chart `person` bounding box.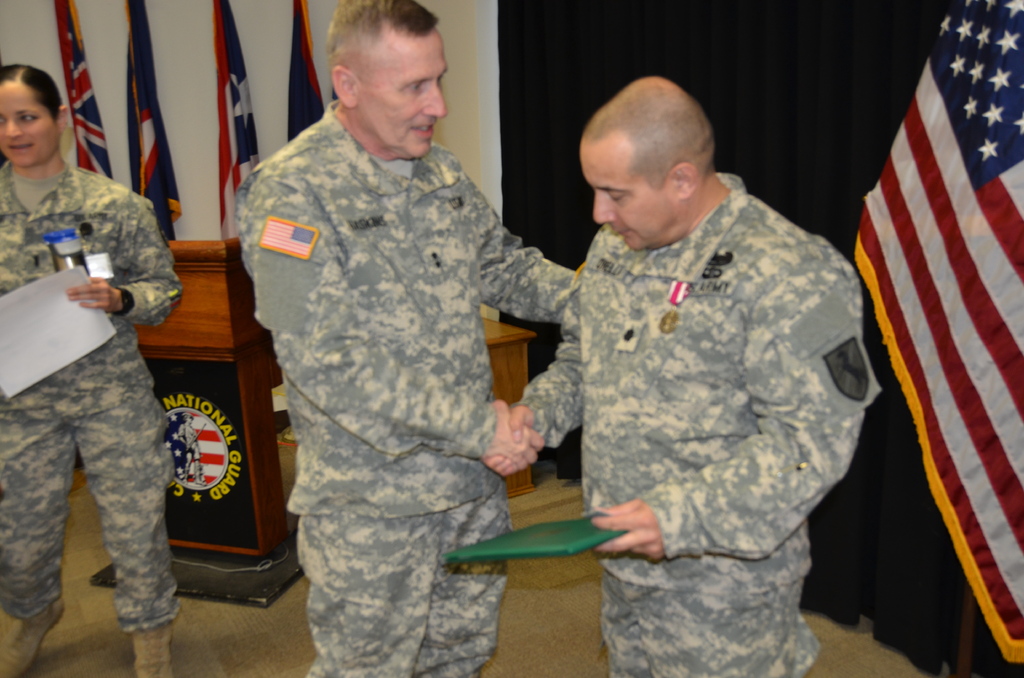
Charted: {"x1": 0, "y1": 64, "x2": 189, "y2": 677}.
